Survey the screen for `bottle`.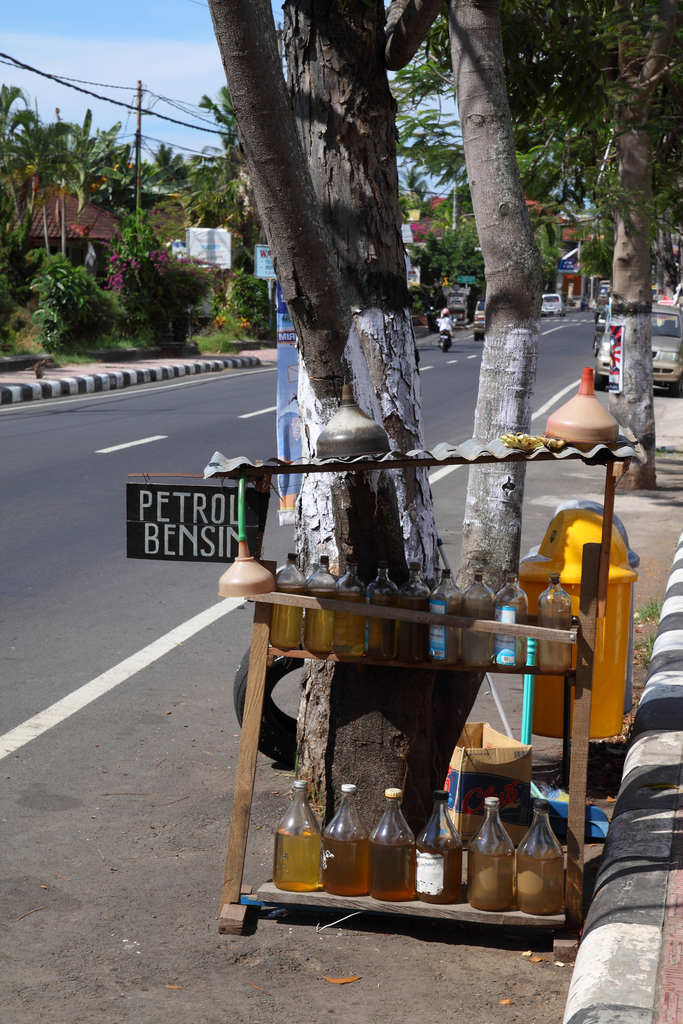
Survey found: crop(541, 575, 570, 673).
